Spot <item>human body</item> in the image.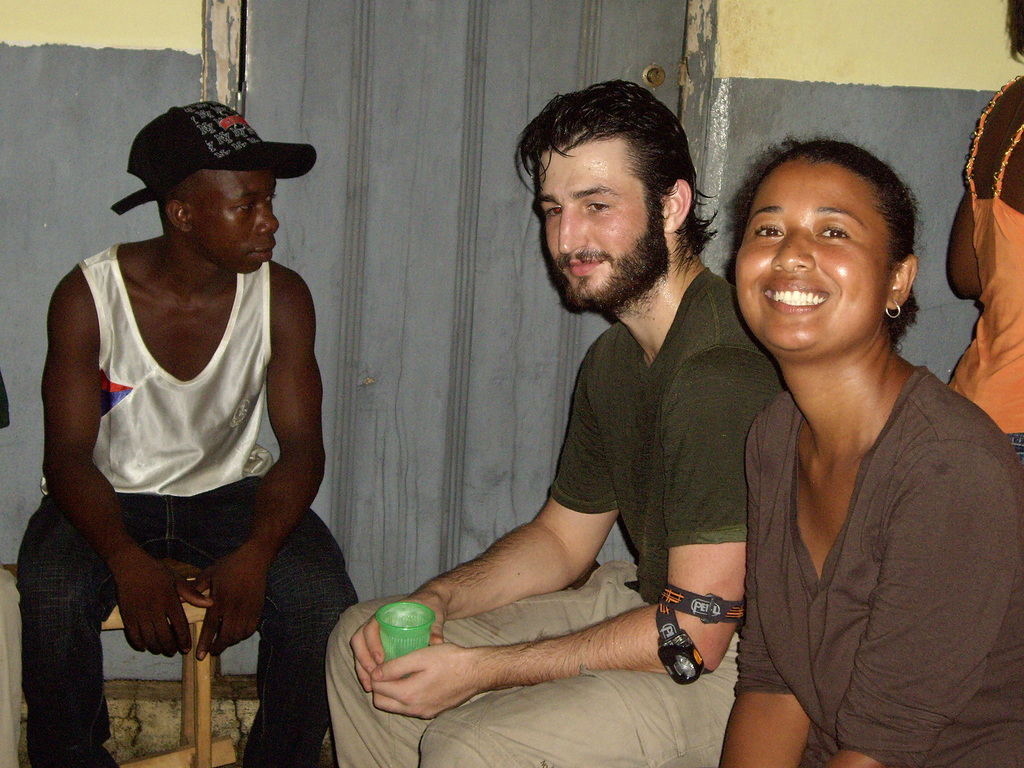
<item>human body</item> found at x1=711, y1=134, x2=1023, y2=767.
